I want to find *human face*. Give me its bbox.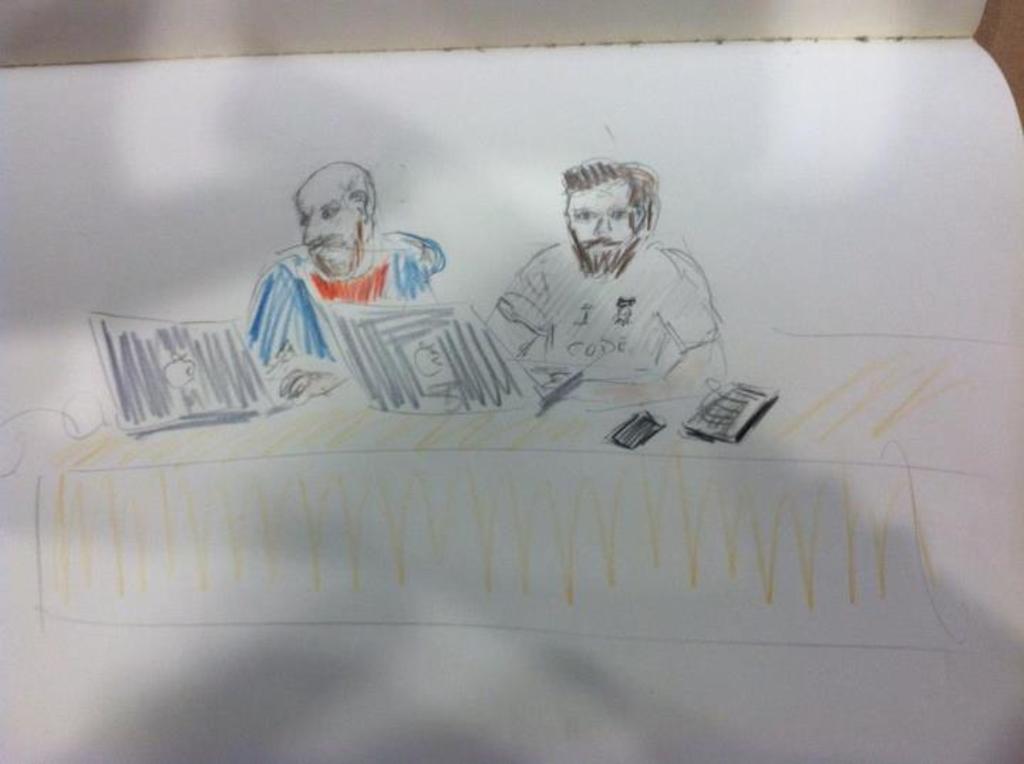
302, 184, 363, 277.
